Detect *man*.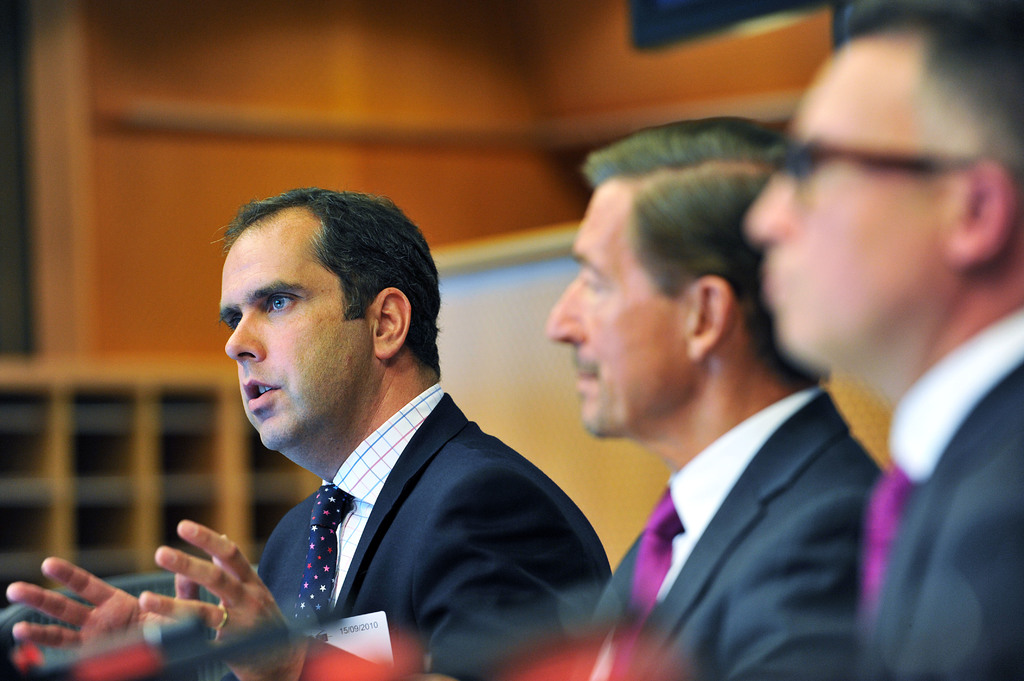
Detected at pyautogui.locateOnScreen(741, 0, 1023, 680).
